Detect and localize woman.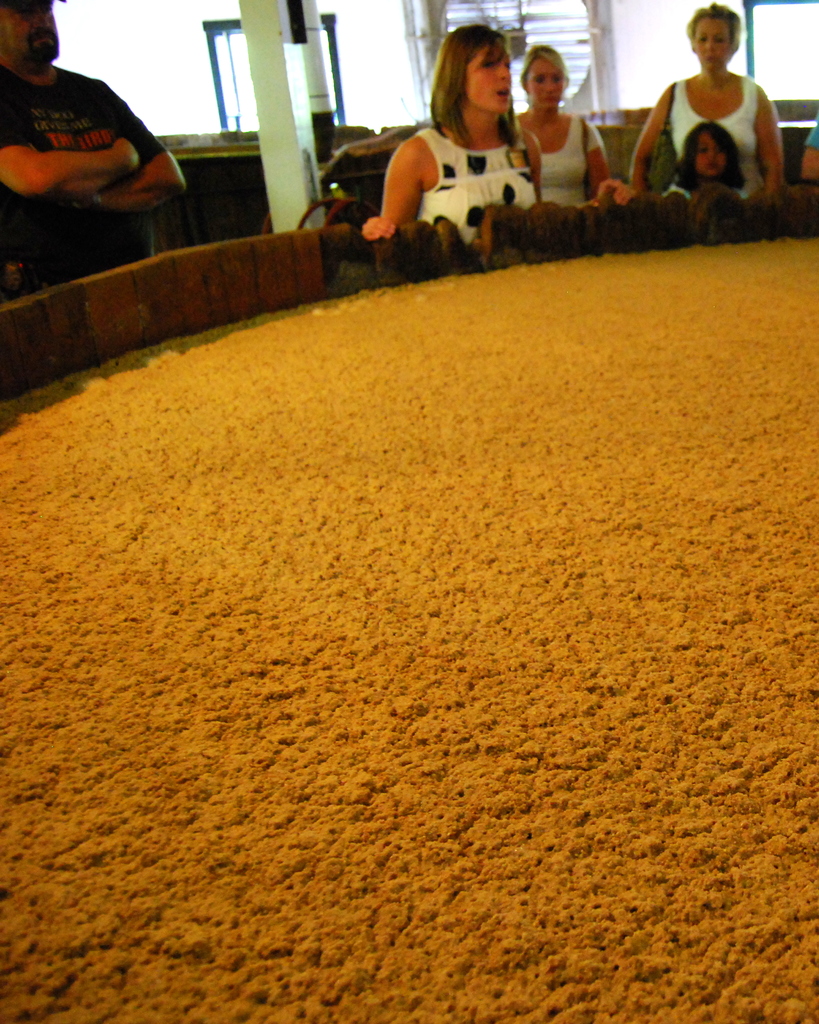
Localized at {"left": 361, "top": 15, "right": 544, "bottom": 263}.
